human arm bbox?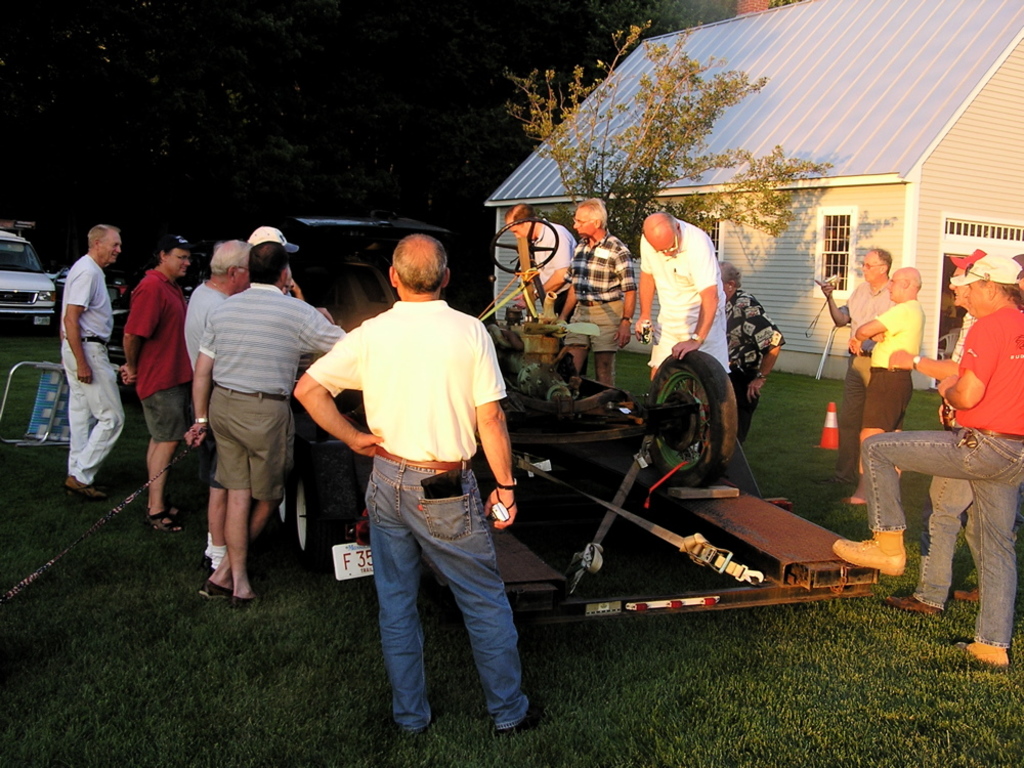
locate(61, 267, 92, 383)
